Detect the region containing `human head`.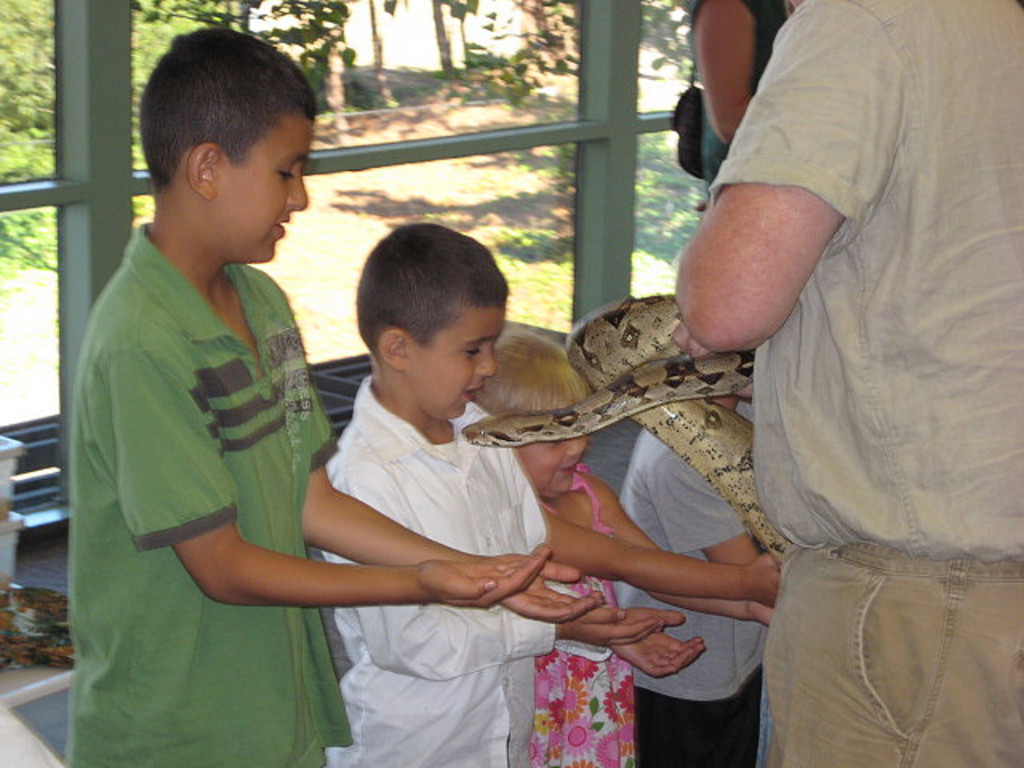
{"left": 350, "top": 219, "right": 506, "bottom": 421}.
